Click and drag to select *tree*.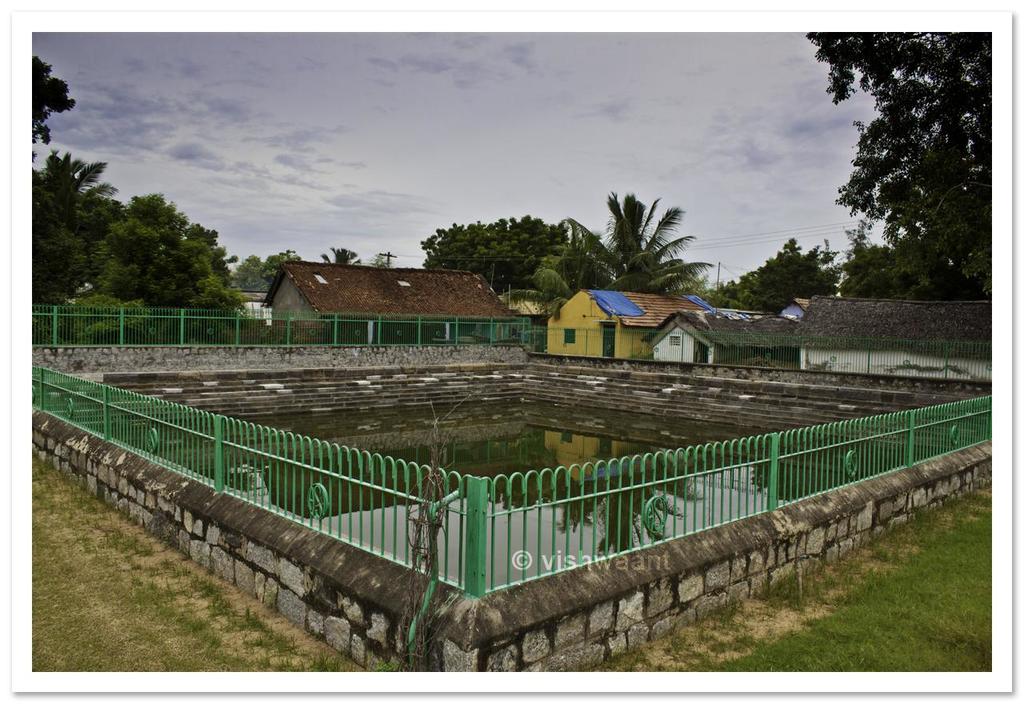
Selection: 416:220:590:318.
